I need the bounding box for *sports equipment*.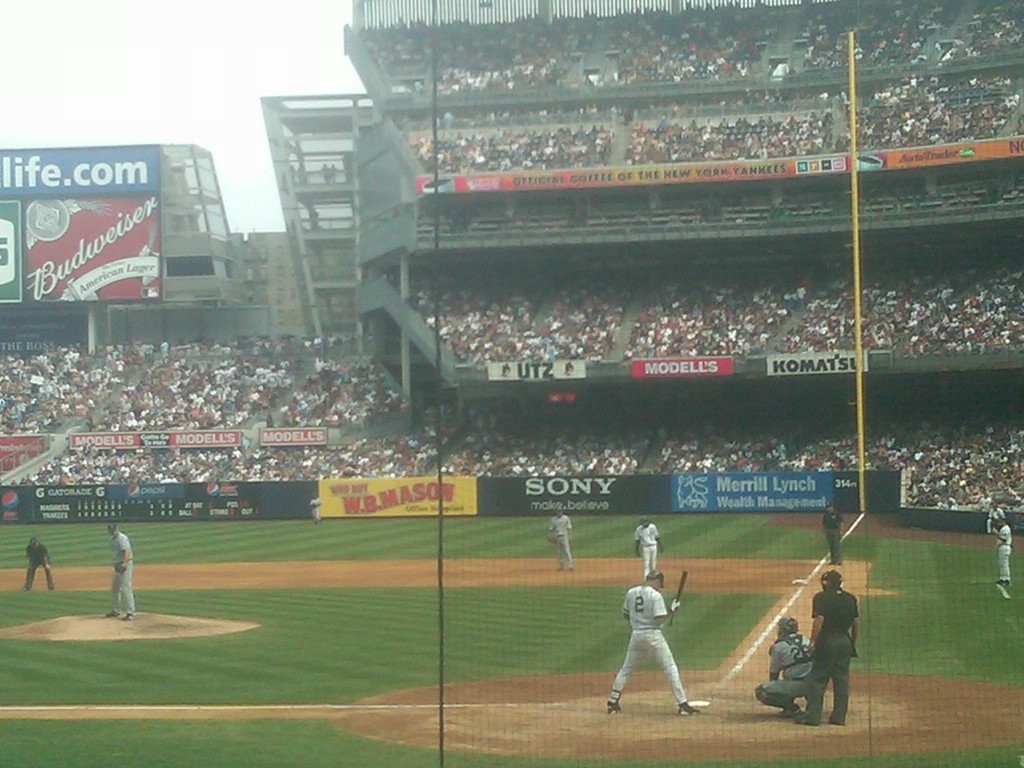
Here it is: (left=819, top=571, right=845, bottom=593).
